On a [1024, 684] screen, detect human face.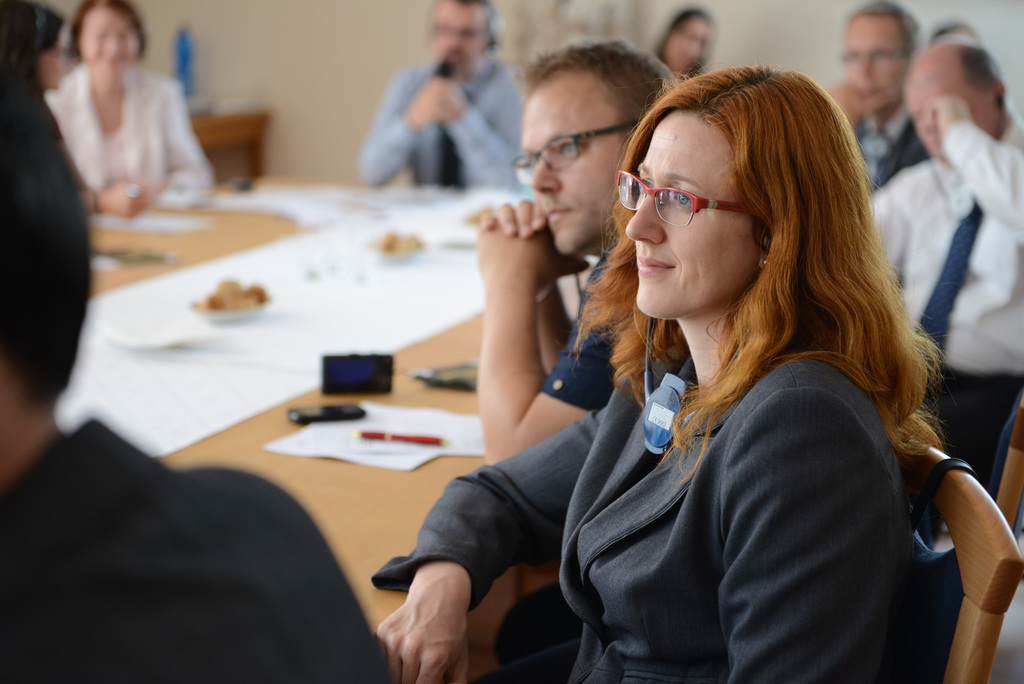
<region>625, 110, 762, 318</region>.
